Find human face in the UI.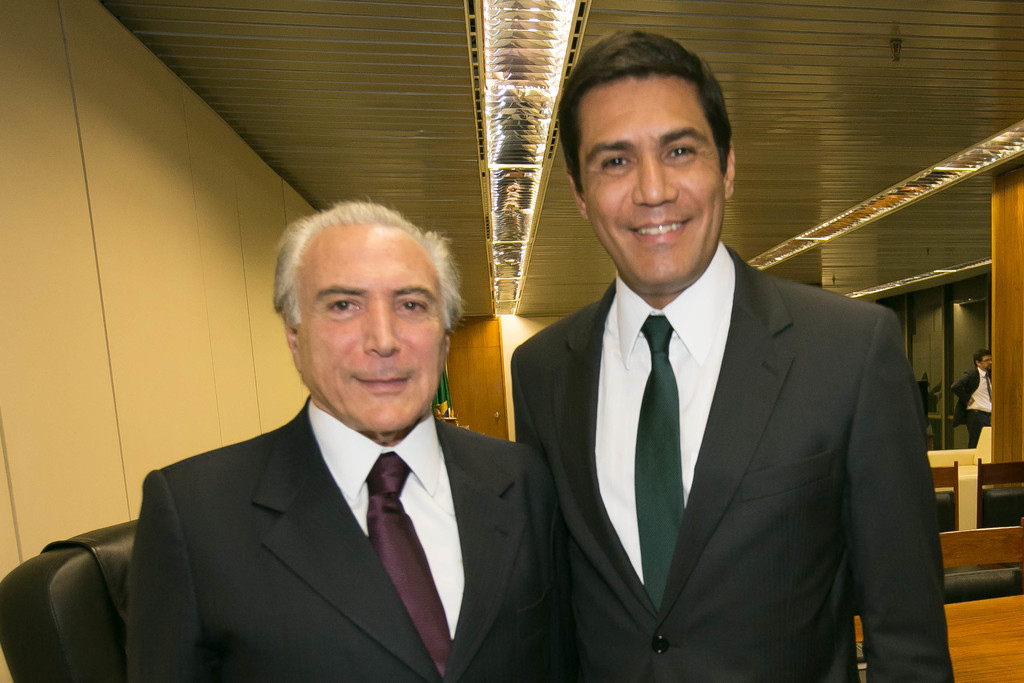
UI element at <region>298, 220, 443, 428</region>.
